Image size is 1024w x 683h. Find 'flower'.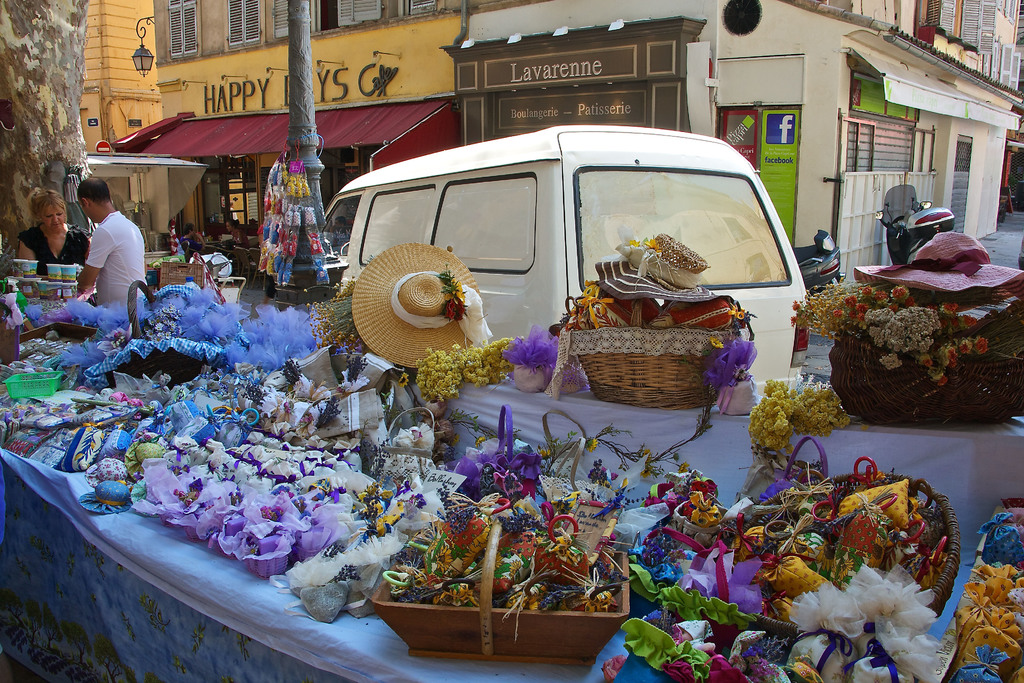
<region>397, 371, 411, 390</region>.
